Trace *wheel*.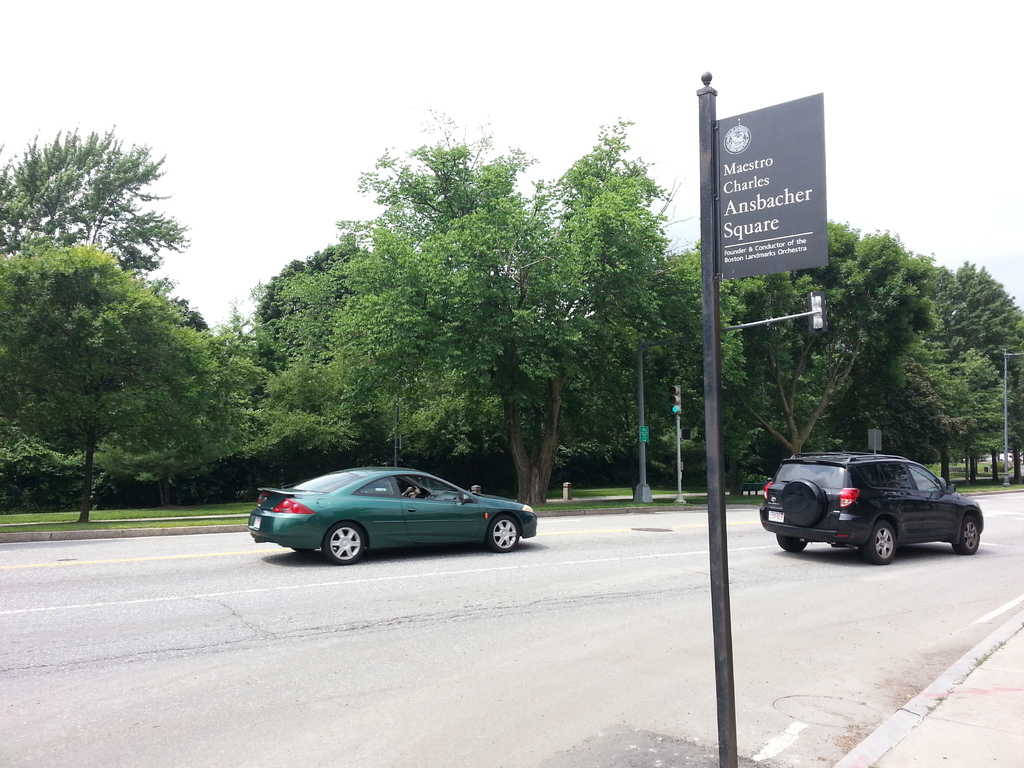
Traced to <box>778,535,809,550</box>.
